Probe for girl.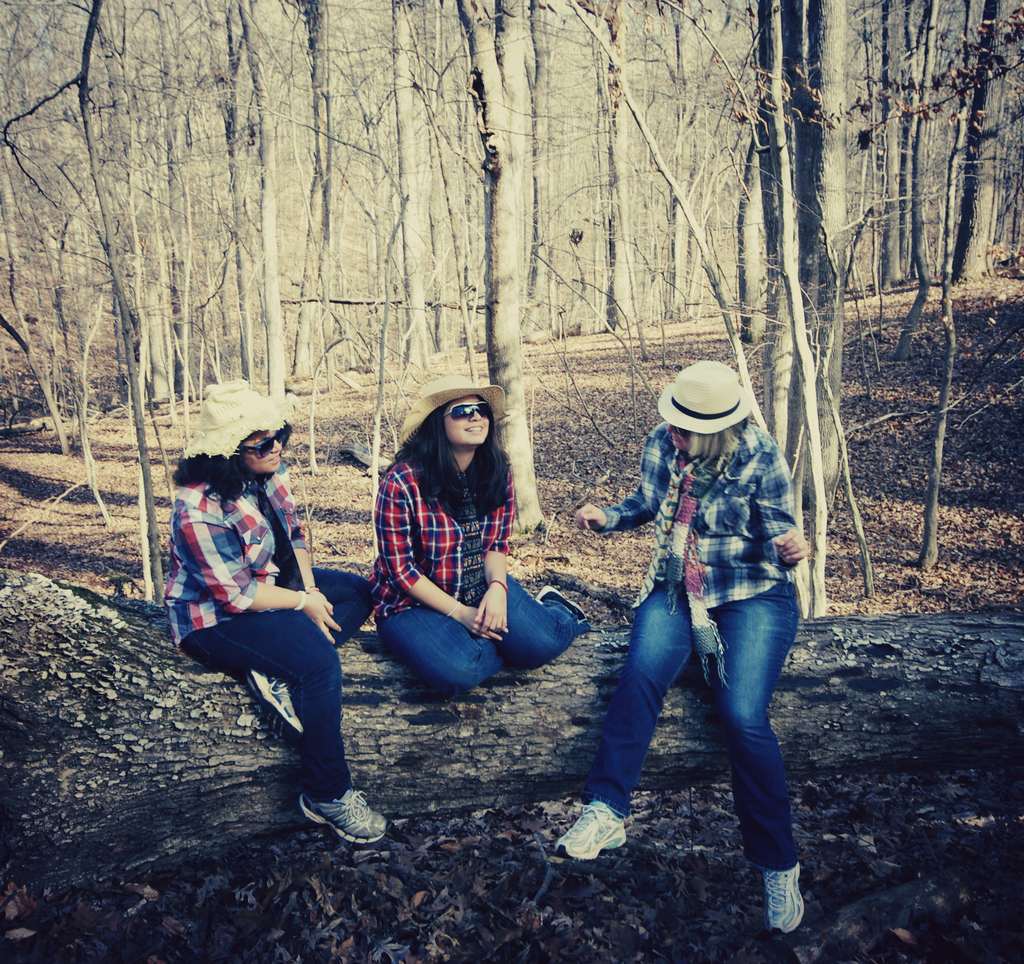
Probe result: x1=161 y1=390 x2=387 y2=842.
